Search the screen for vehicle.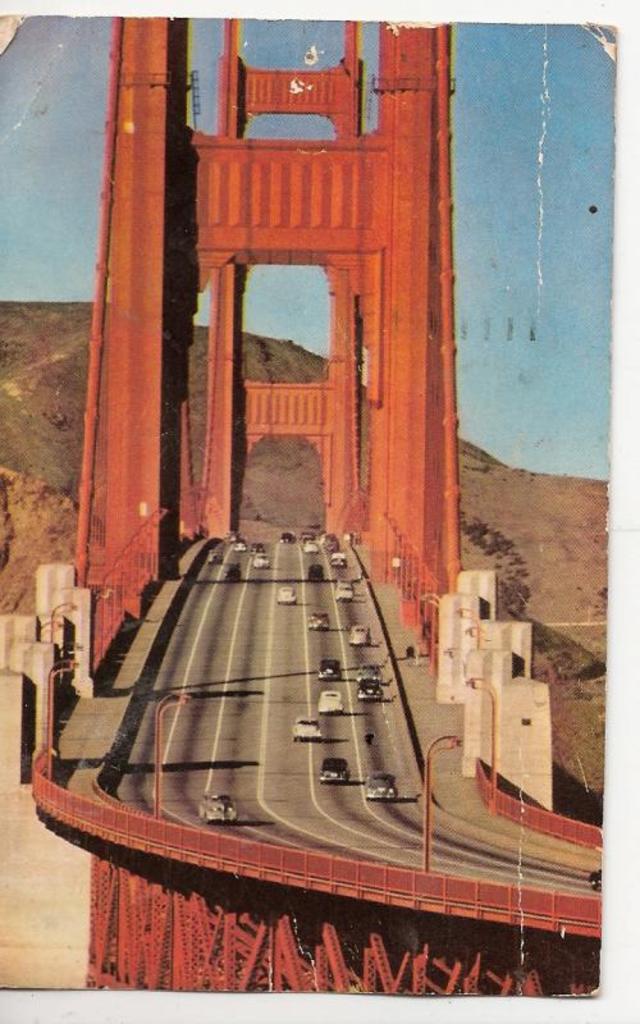
Found at 292 713 328 741.
